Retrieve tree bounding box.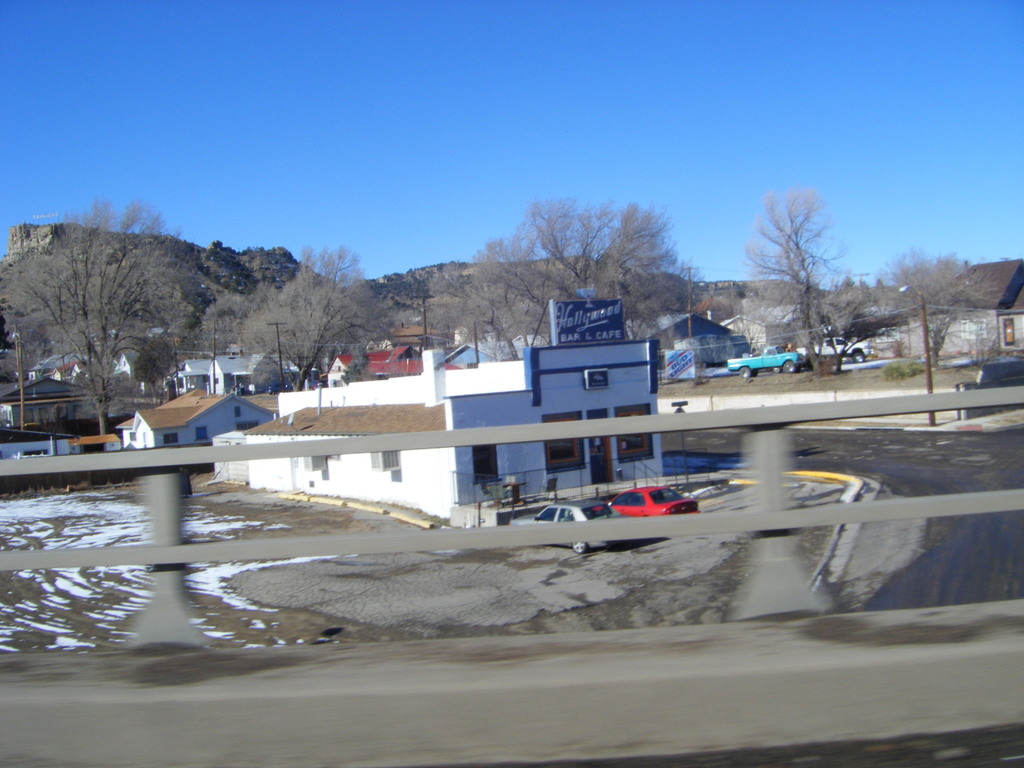
Bounding box: 221,244,414,408.
